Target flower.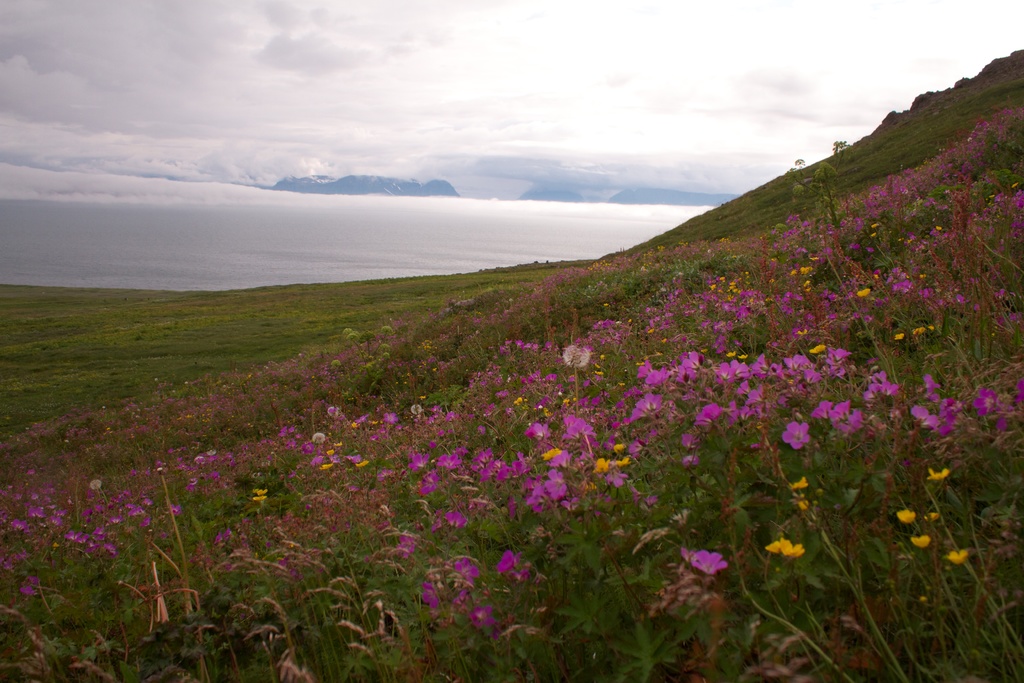
Target region: select_region(968, 388, 1002, 415).
